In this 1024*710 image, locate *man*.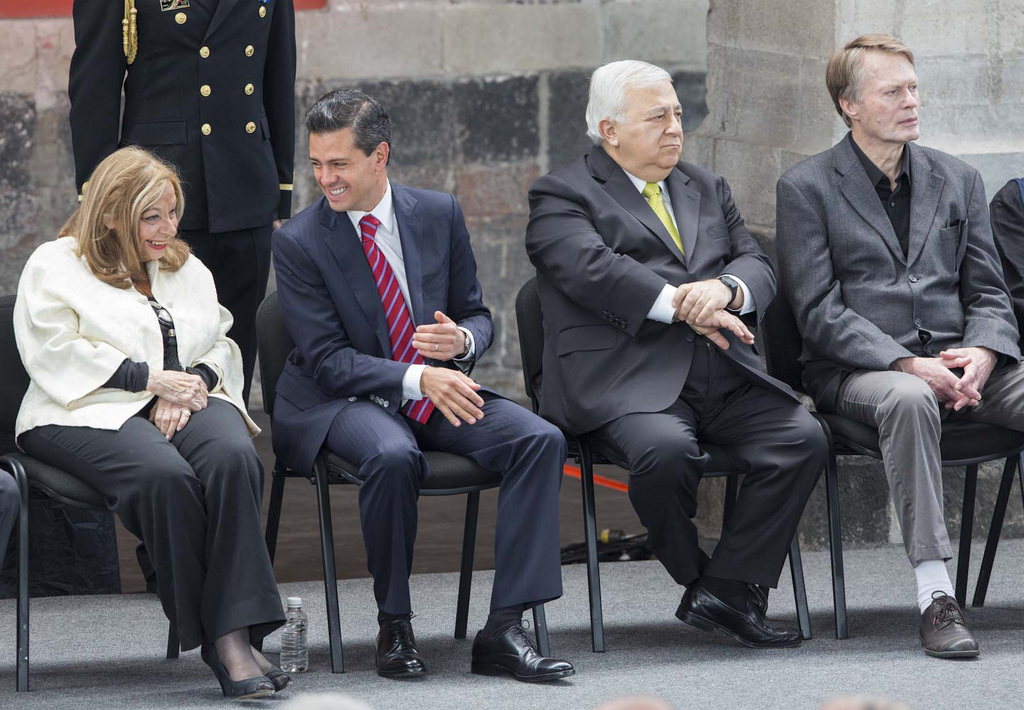
Bounding box: box=[269, 88, 573, 686].
